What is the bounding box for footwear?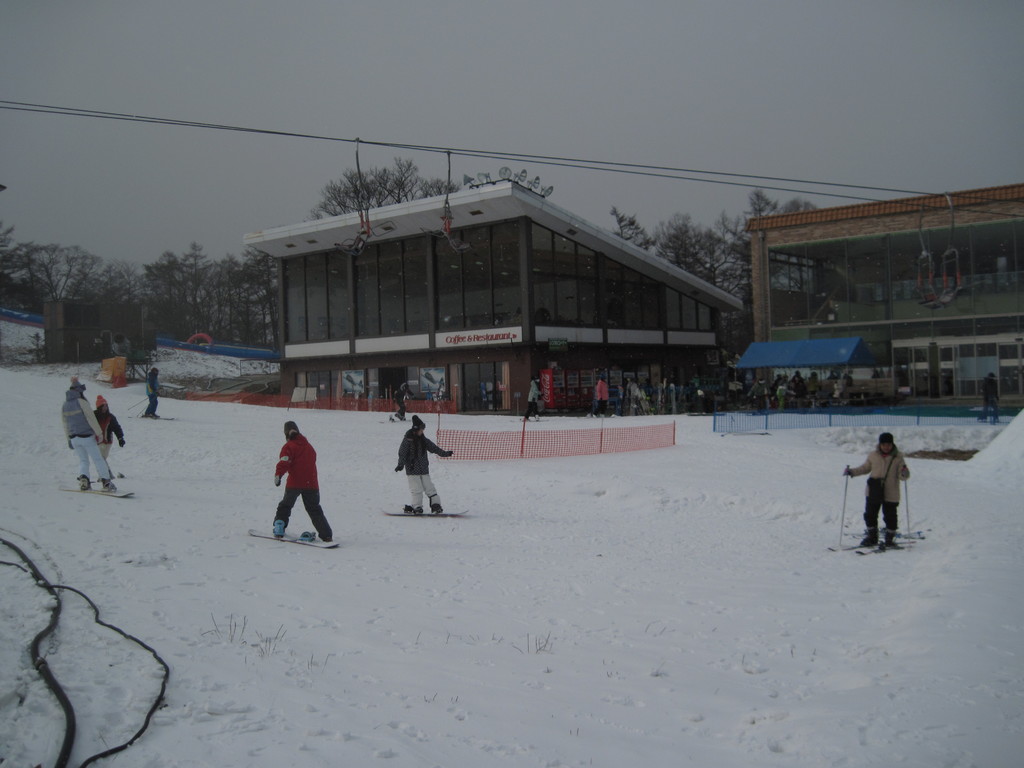
x1=861 y1=529 x2=877 y2=550.
